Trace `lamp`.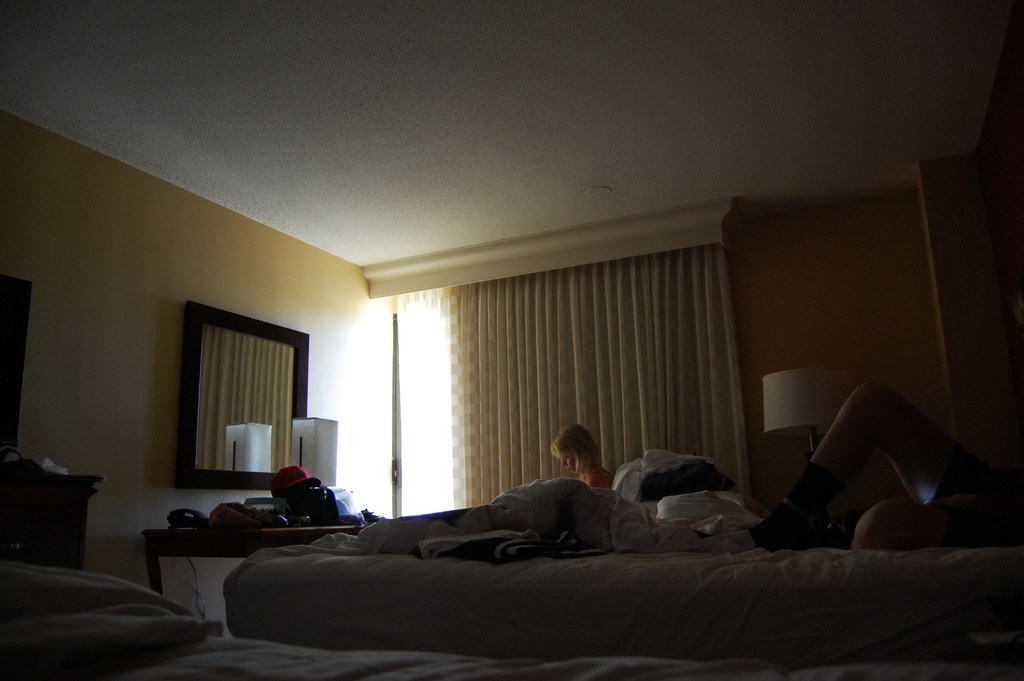
Traced to bbox=(763, 371, 833, 461).
